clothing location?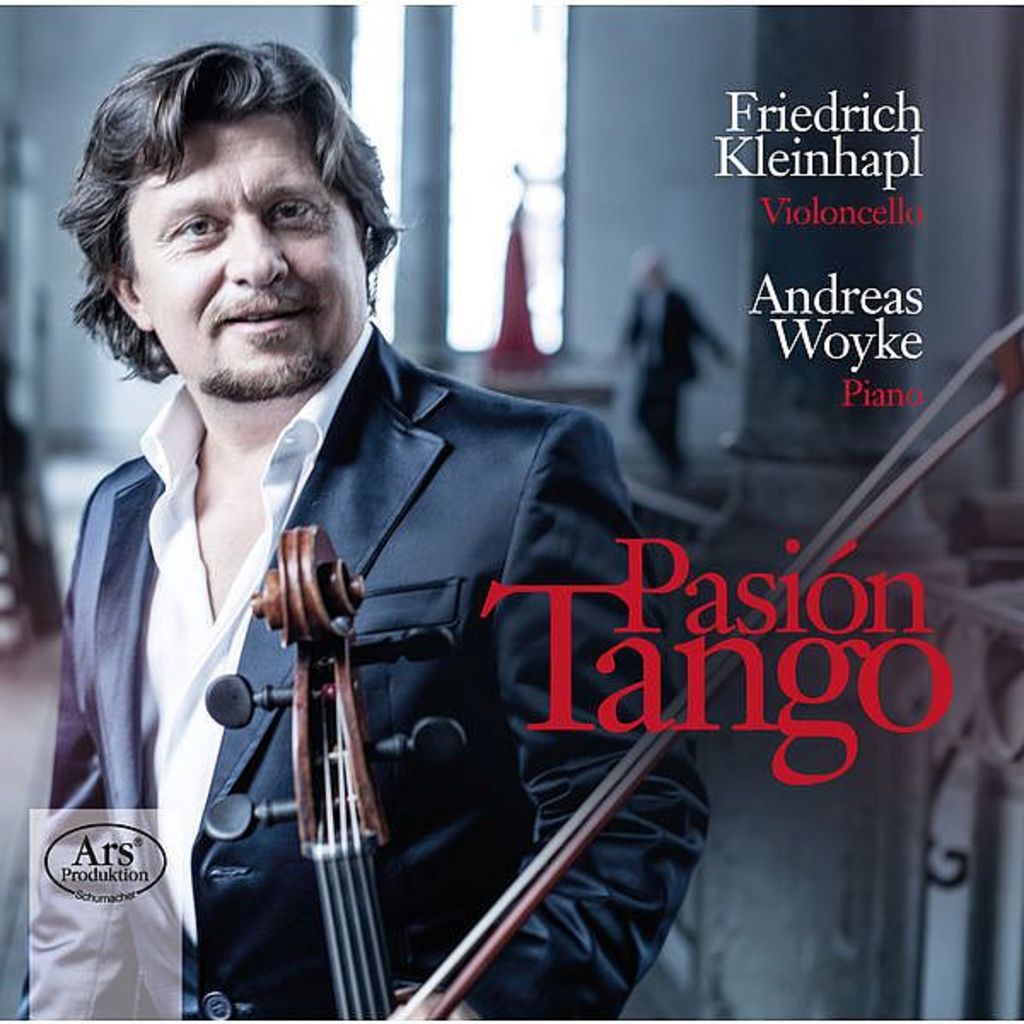
bbox(58, 323, 730, 1022)
